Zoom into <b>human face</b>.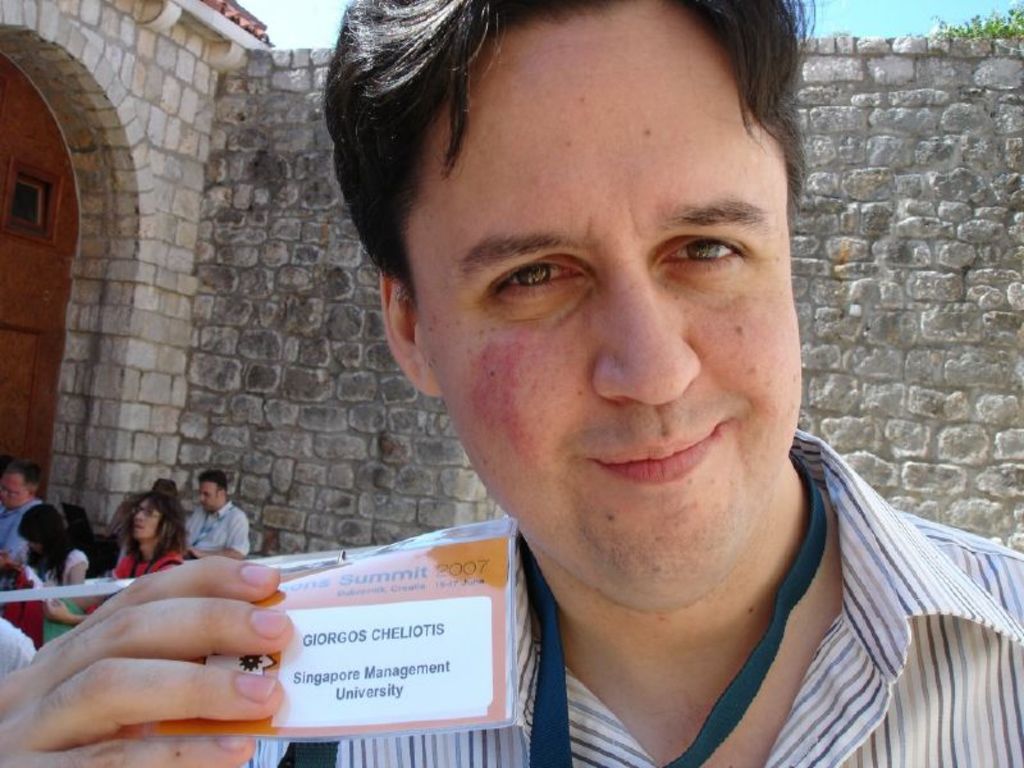
Zoom target: (left=132, top=500, right=156, bottom=541).
